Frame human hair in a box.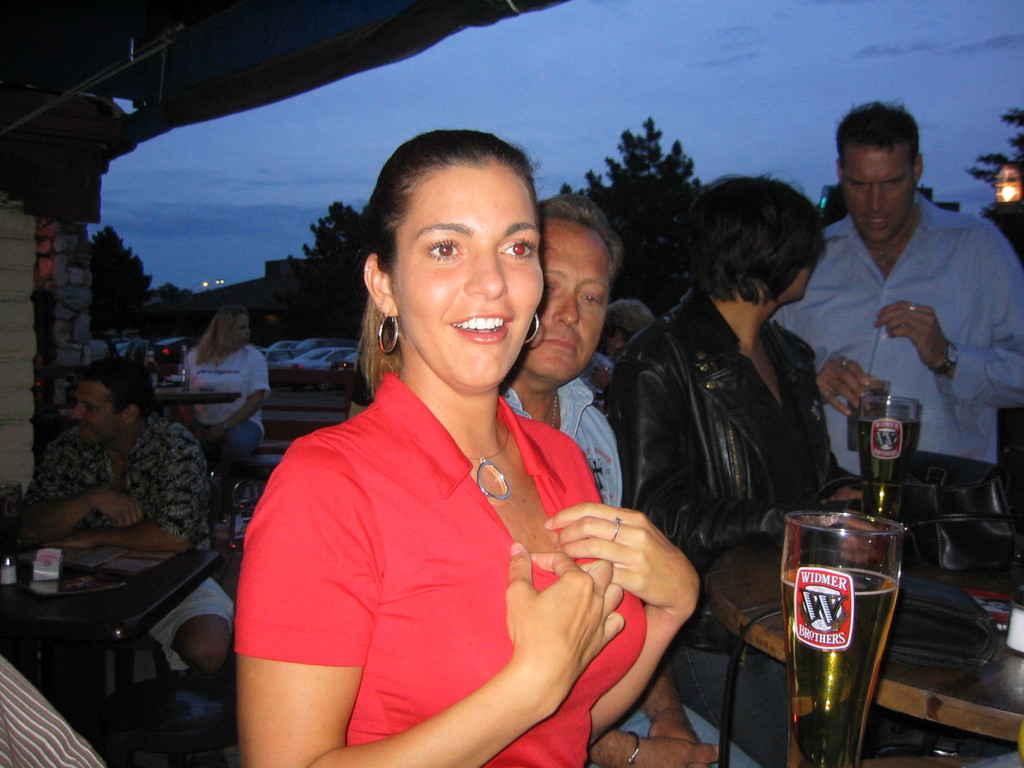
77,357,158,422.
